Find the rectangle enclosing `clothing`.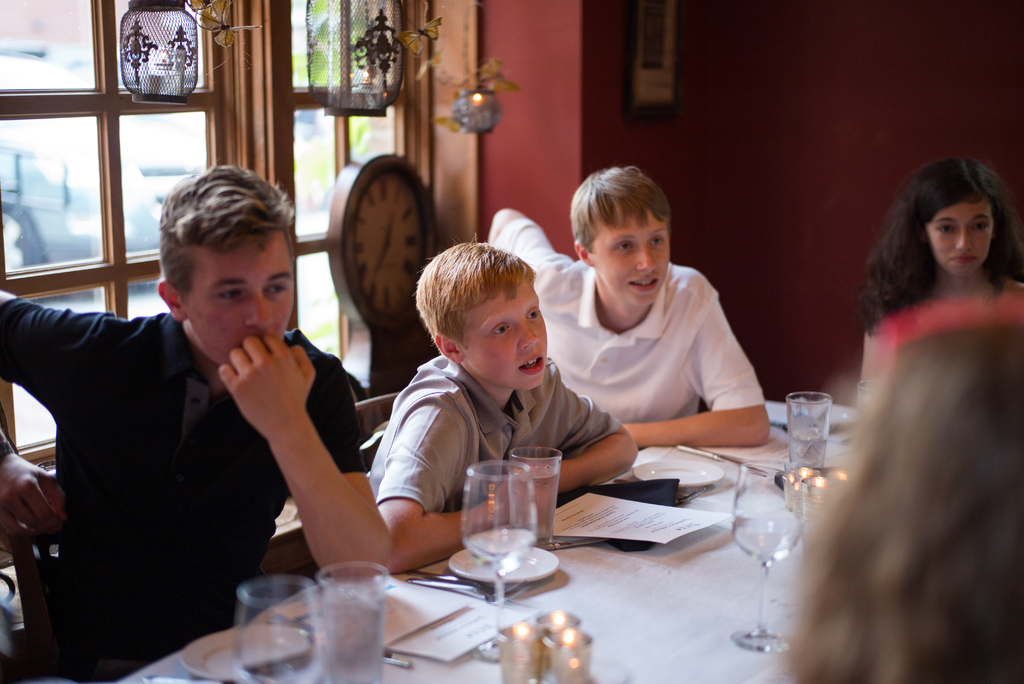
(x1=22, y1=250, x2=364, y2=658).
